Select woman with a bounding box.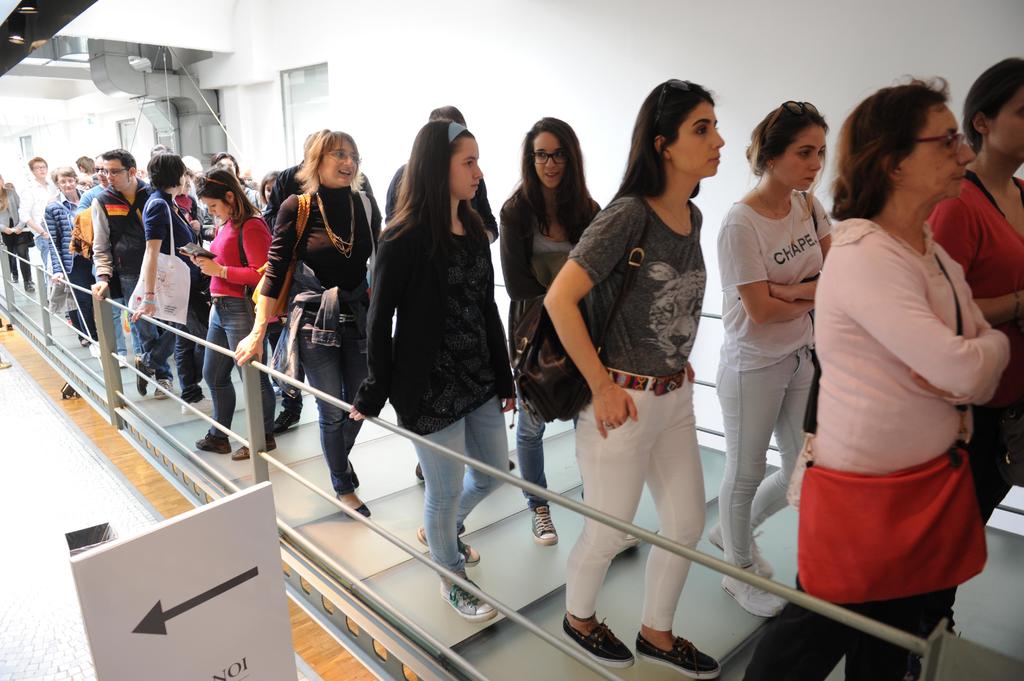
x1=127, y1=150, x2=210, y2=420.
